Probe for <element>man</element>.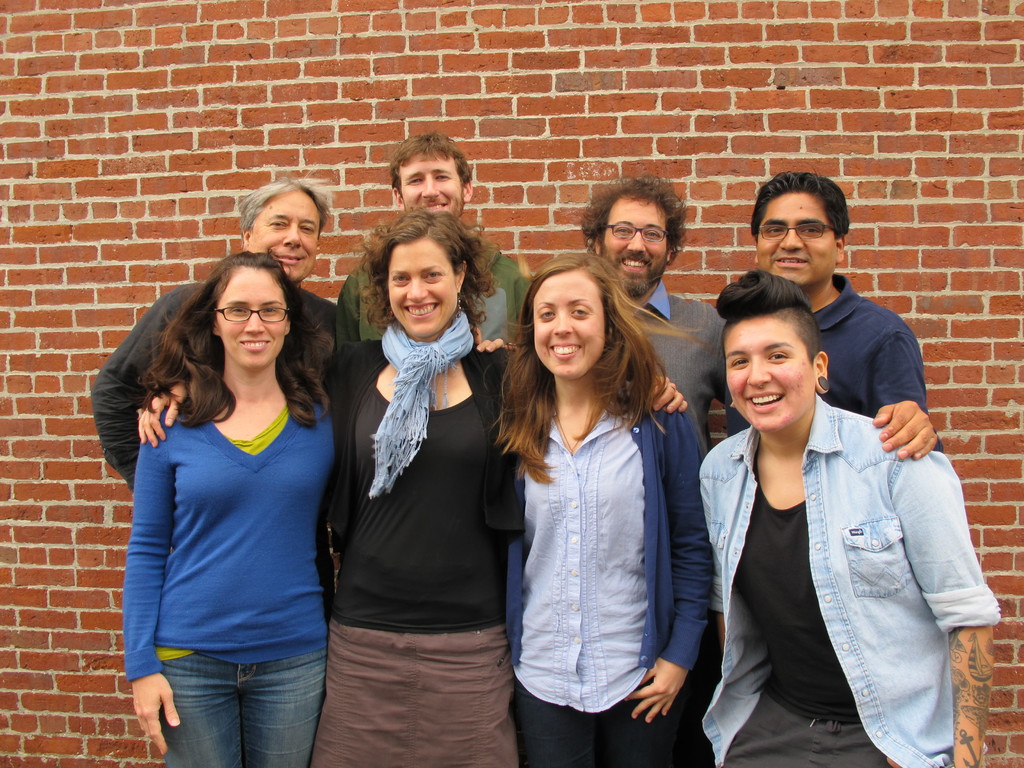
Probe result: <box>335,132,531,361</box>.
